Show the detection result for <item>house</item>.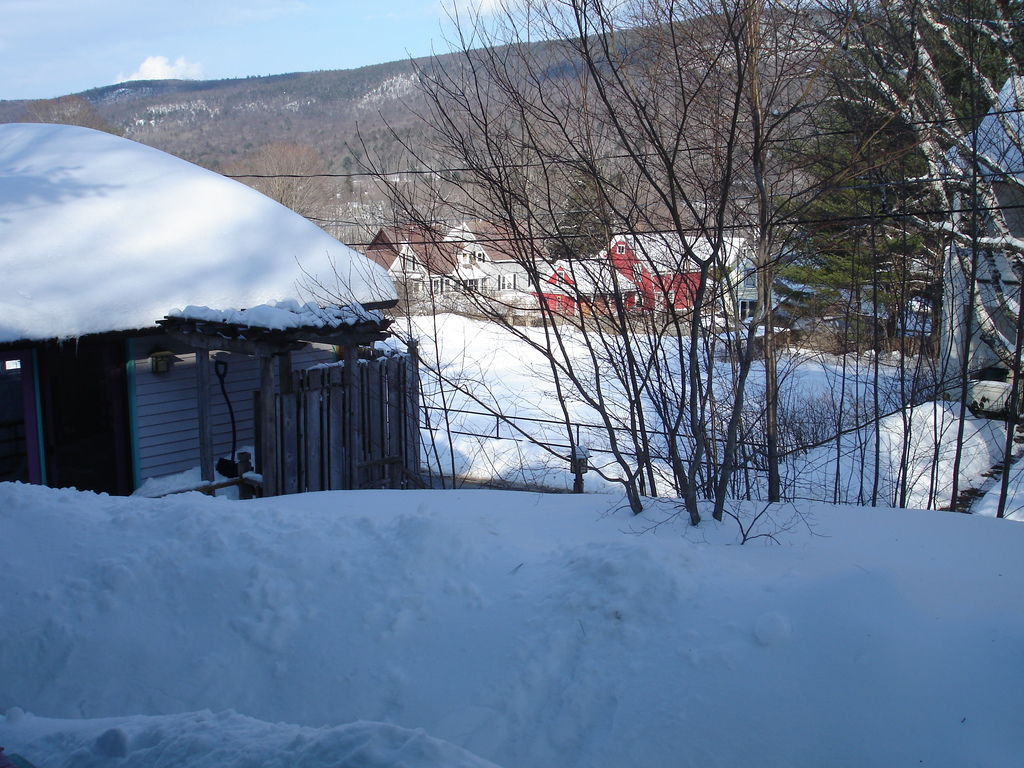
[595, 229, 714, 317].
